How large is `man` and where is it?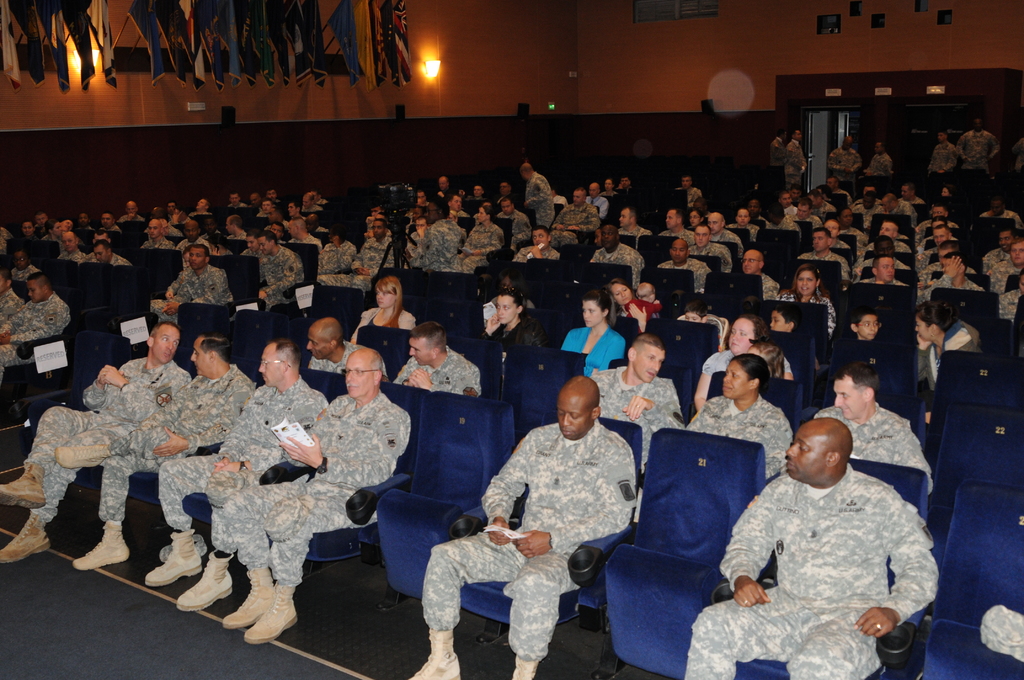
Bounding box: 658/209/696/239.
